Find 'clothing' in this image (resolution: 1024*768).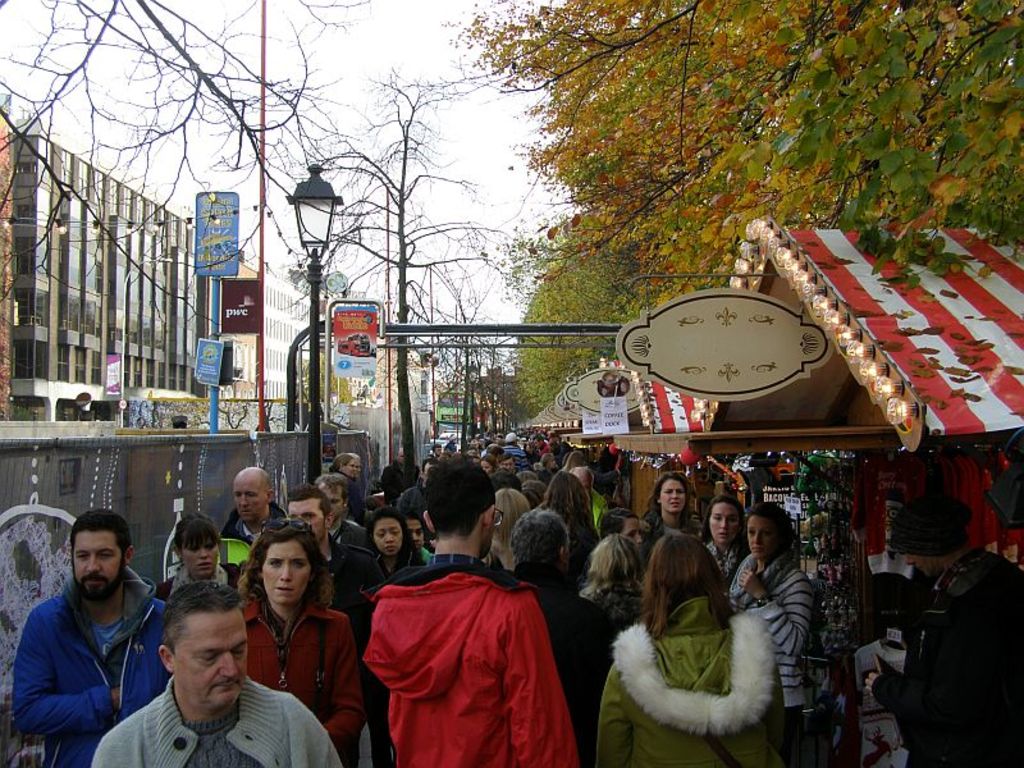
detection(221, 502, 289, 552).
